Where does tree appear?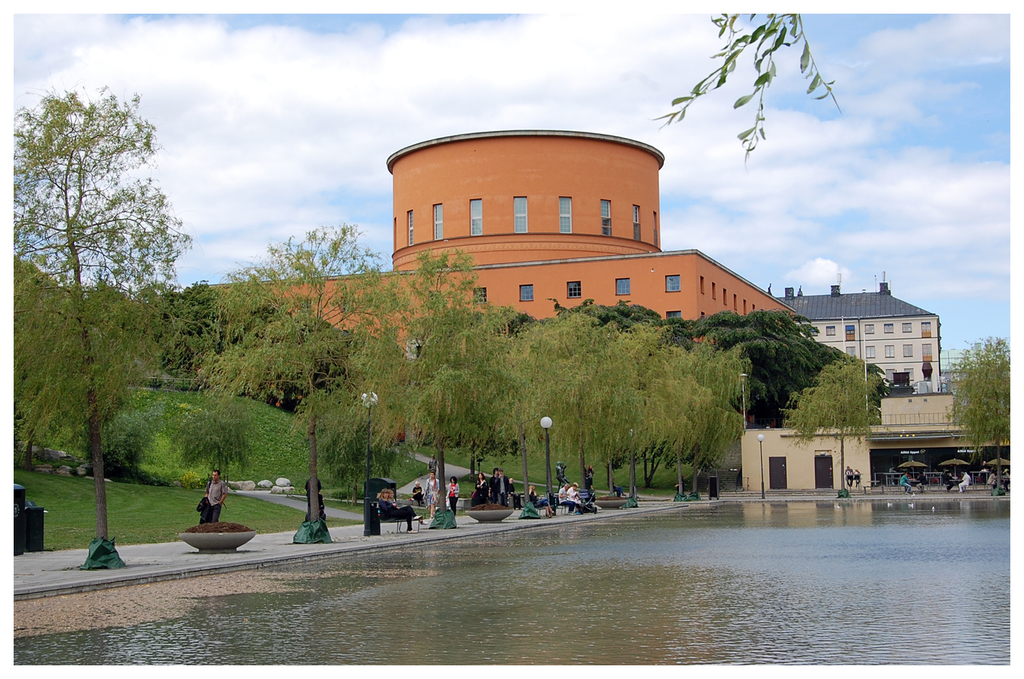
Appears at 562, 316, 662, 519.
